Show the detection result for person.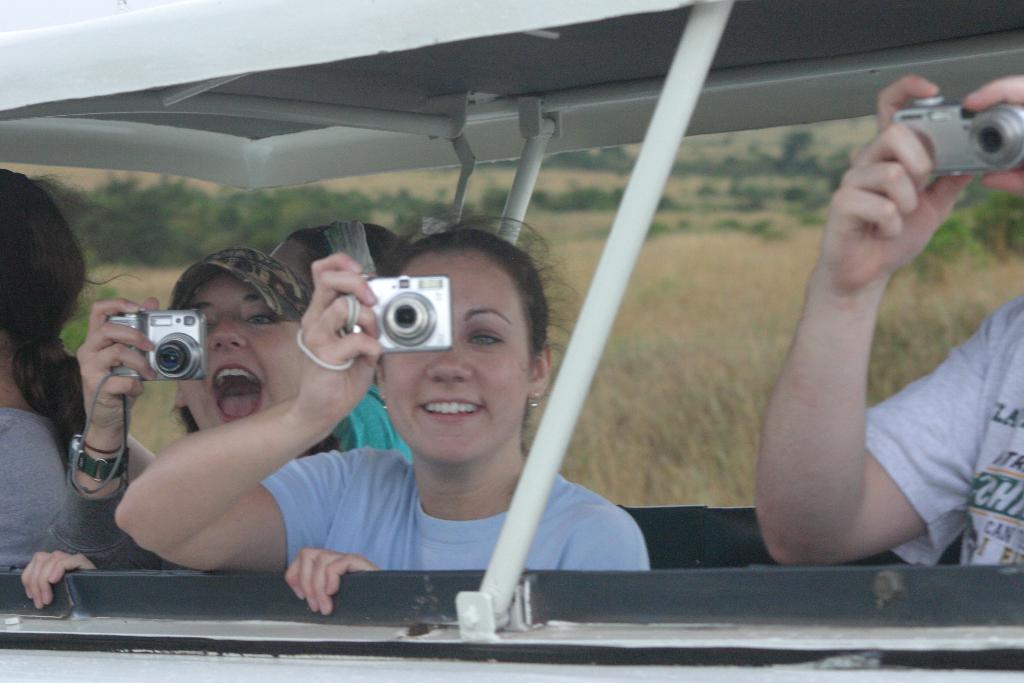
<region>253, 187, 625, 642</region>.
